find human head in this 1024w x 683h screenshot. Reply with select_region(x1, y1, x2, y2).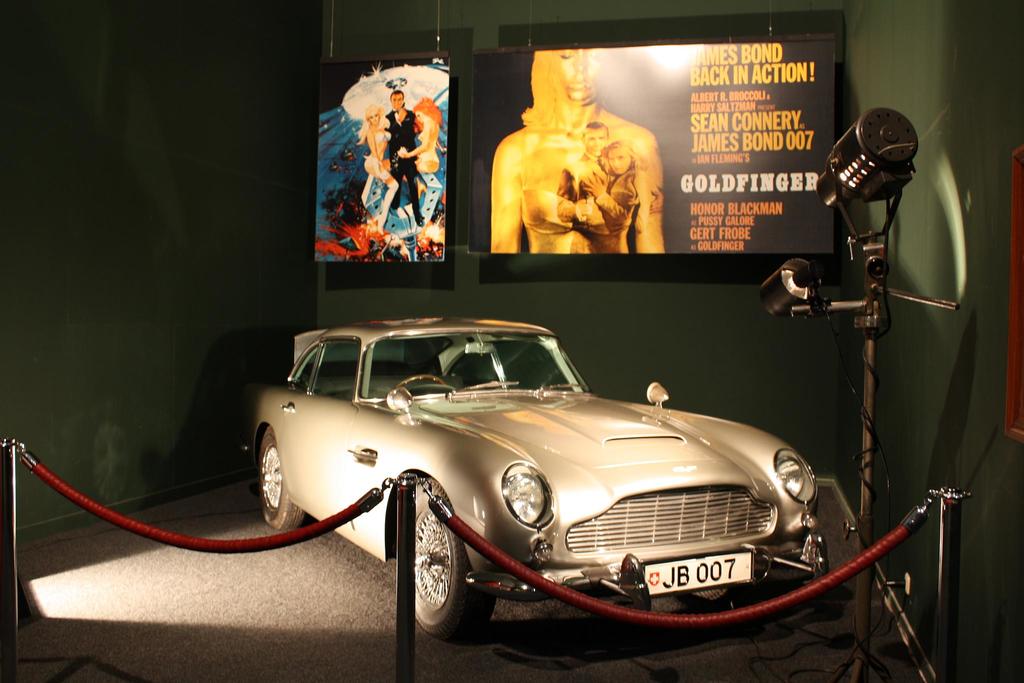
select_region(364, 104, 385, 124).
